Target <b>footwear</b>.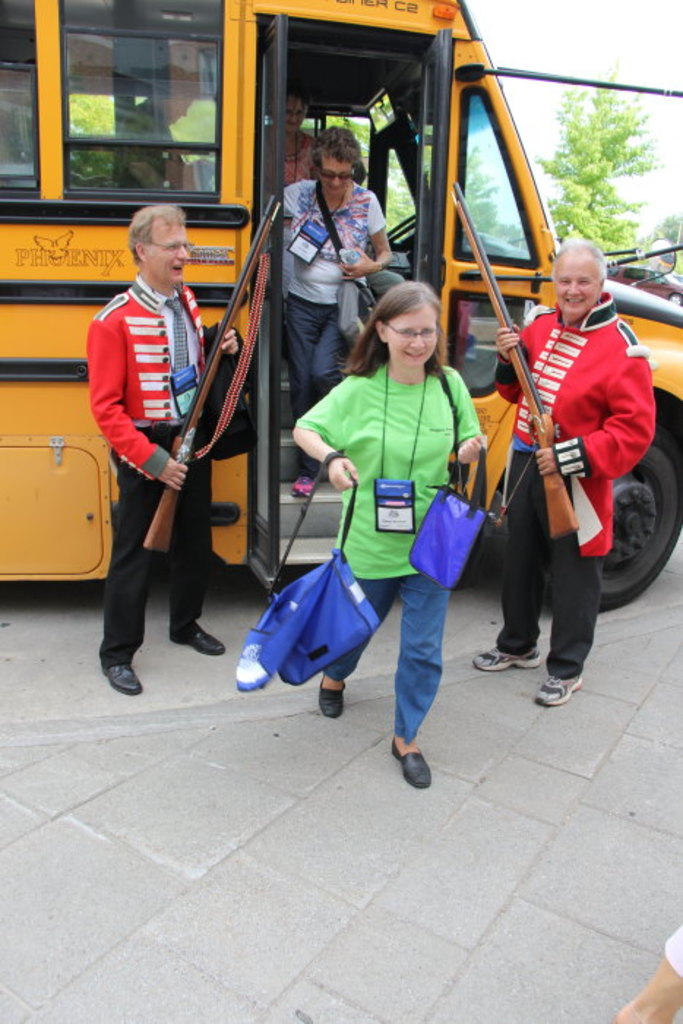
Target region: Rect(320, 682, 348, 720).
